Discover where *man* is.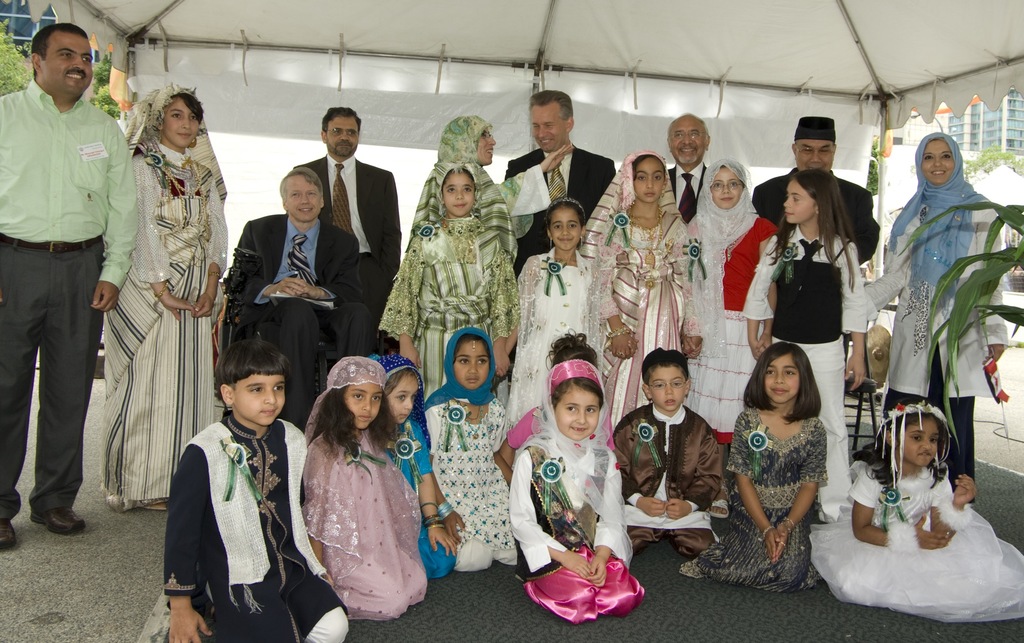
Discovered at select_region(506, 93, 620, 297).
